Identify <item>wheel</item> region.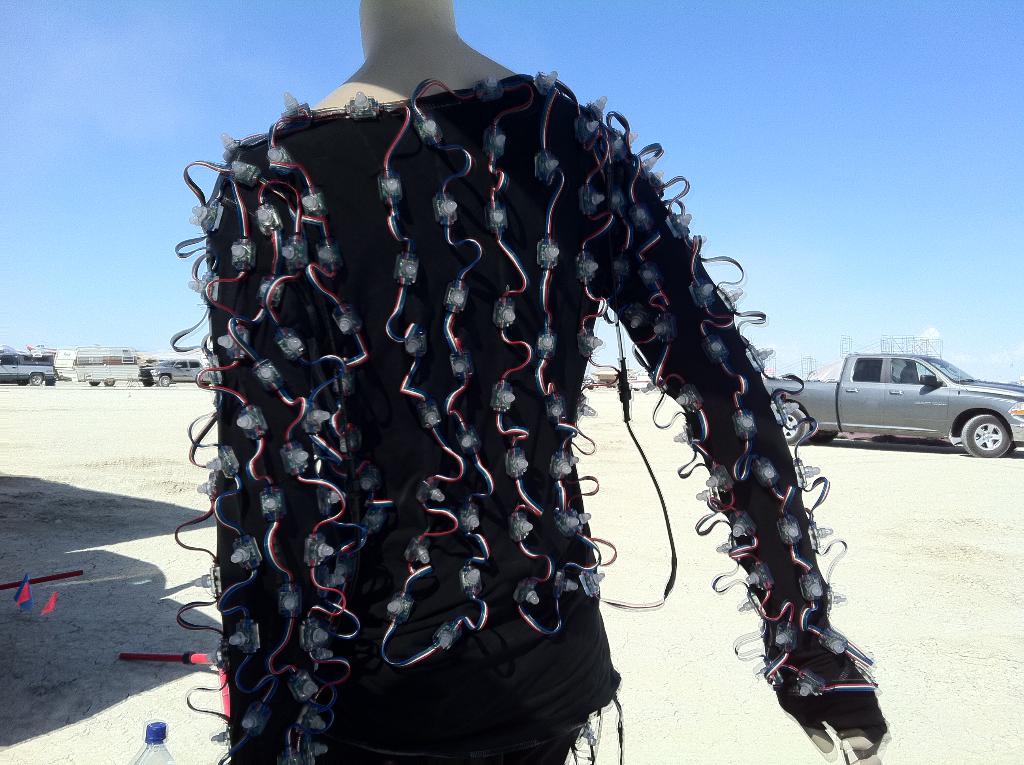
Region: 103,380,113,388.
